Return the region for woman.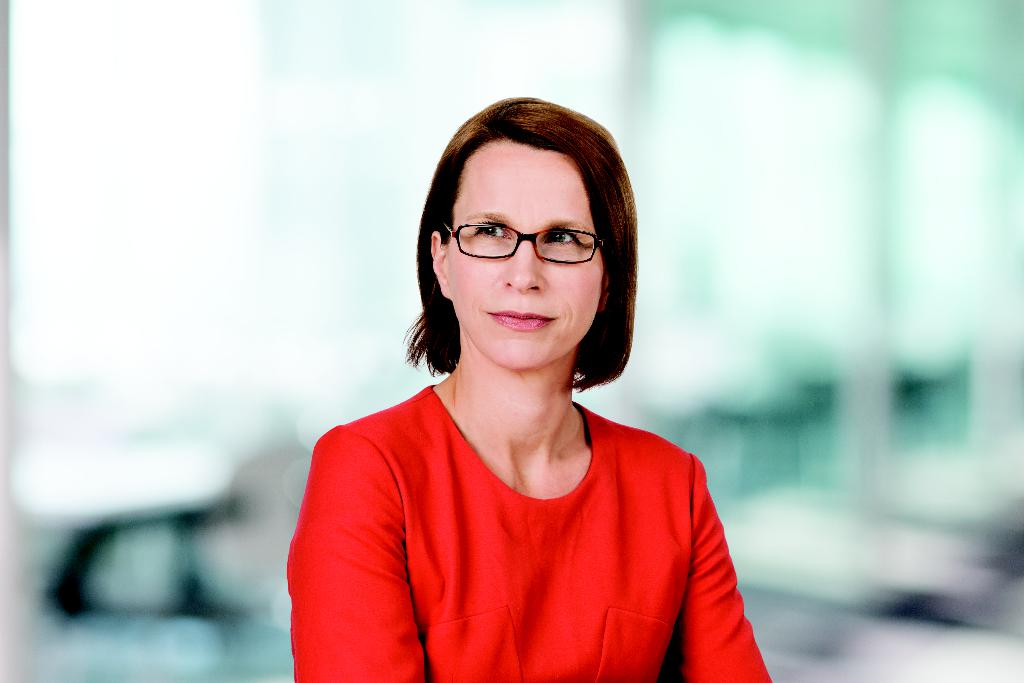
(x1=278, y1=96, x2=773, y2=682).
